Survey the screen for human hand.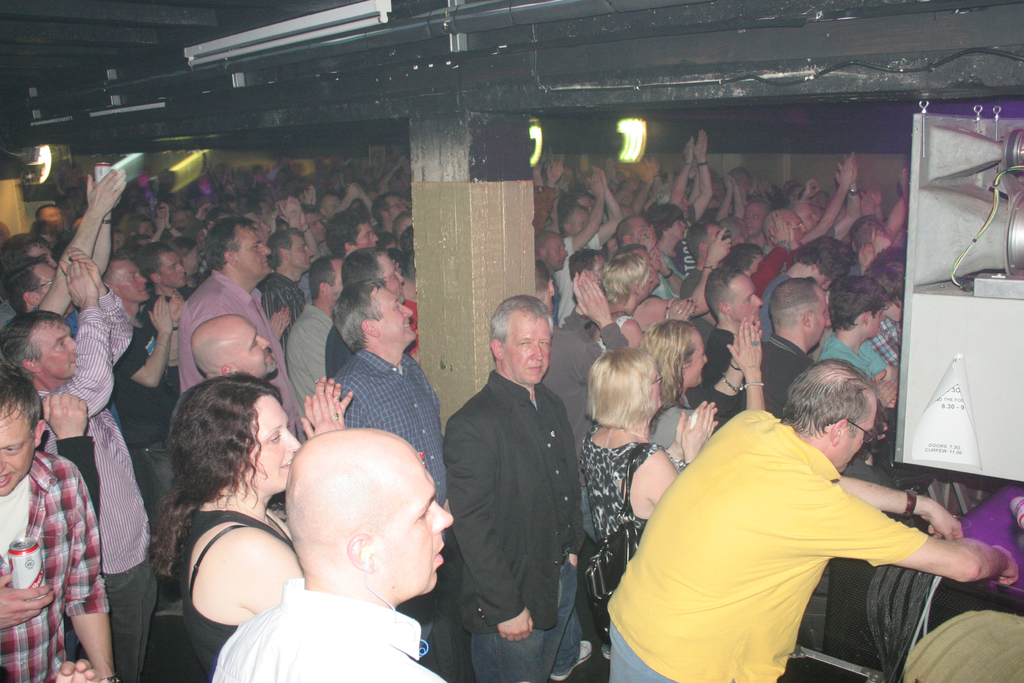
Survey found: 685/139/696/163.
